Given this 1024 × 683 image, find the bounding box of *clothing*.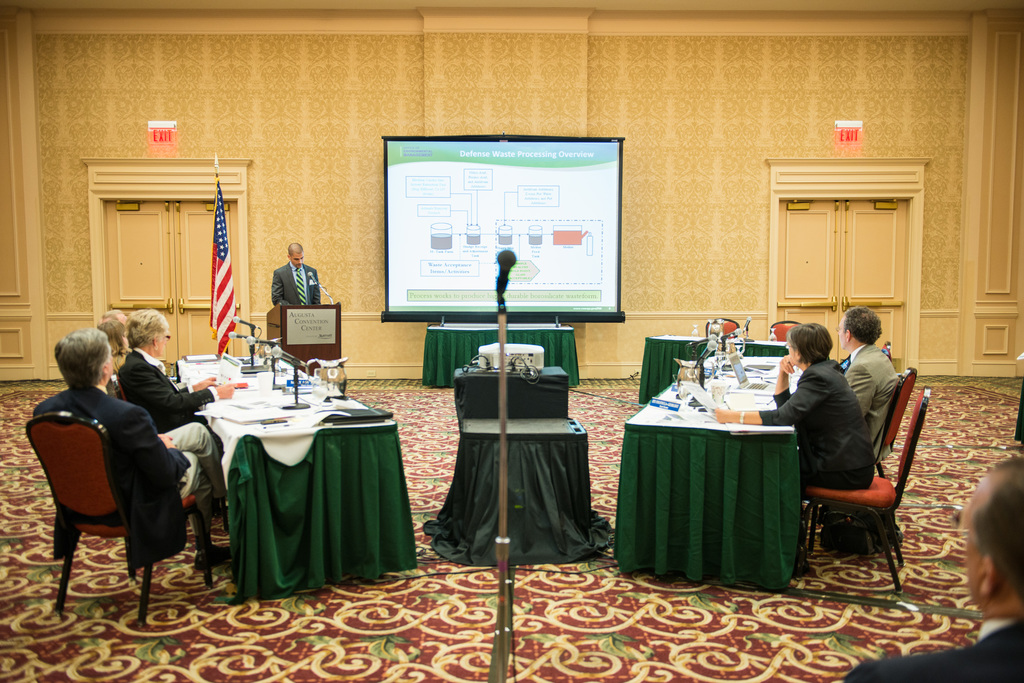
select_region(269, 258, 323, 307).
